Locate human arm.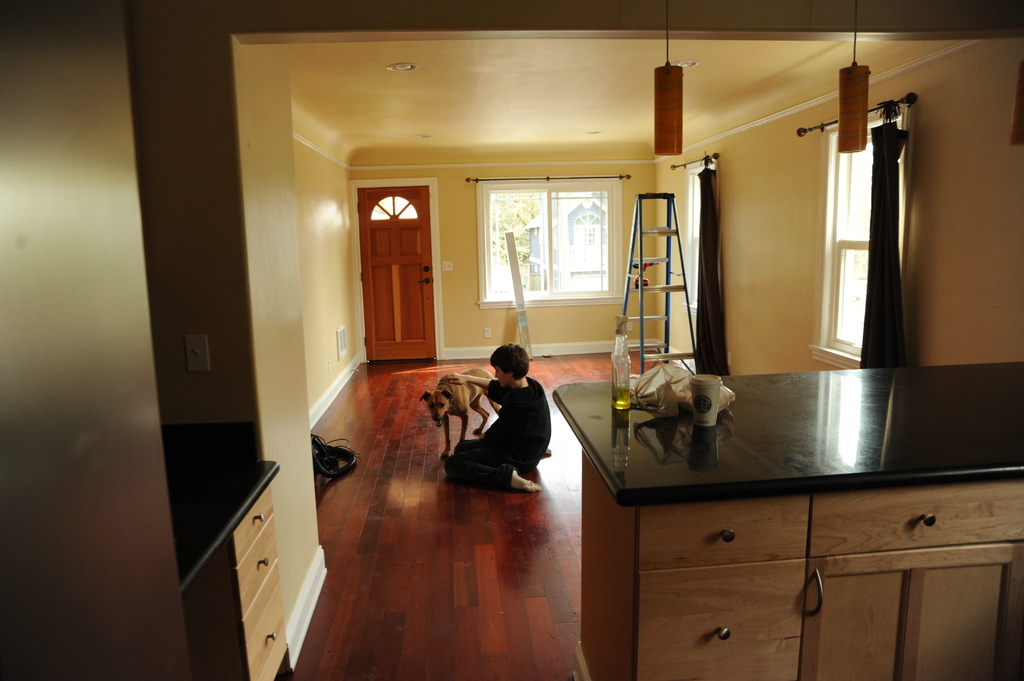
Bounding box: {"left": 491, "top": 393, "right": 515, "bottom": 418}.
